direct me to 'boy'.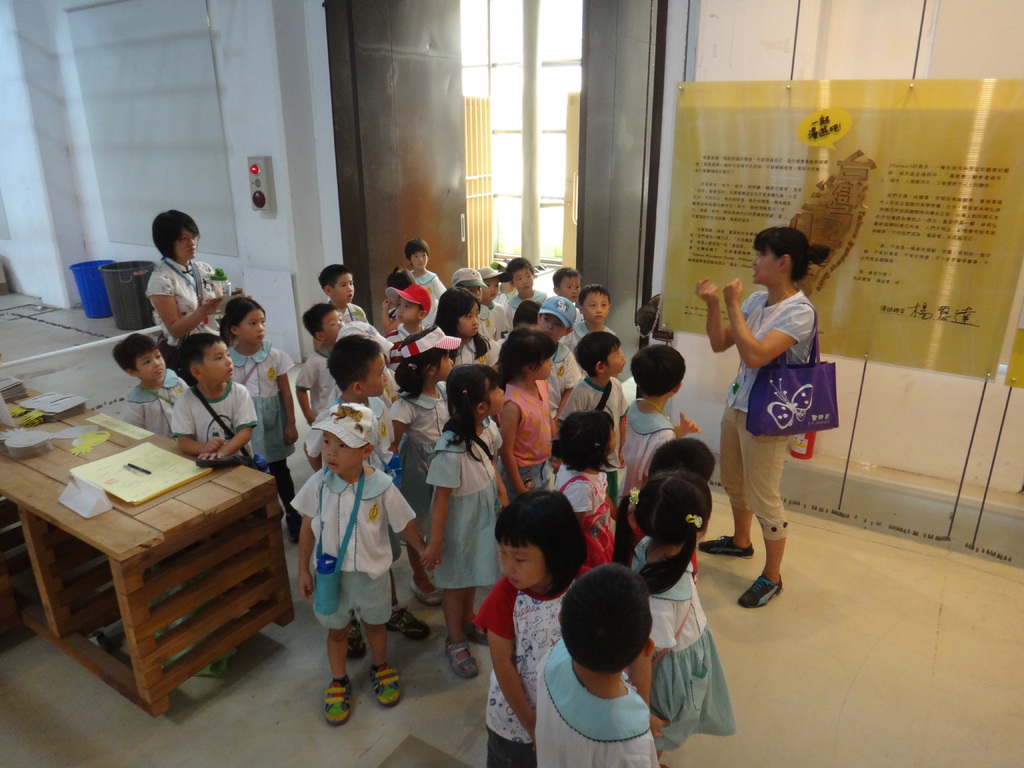
Direction: {"left": 387, "top": 280, "right": 435, "bottom": 345}.
